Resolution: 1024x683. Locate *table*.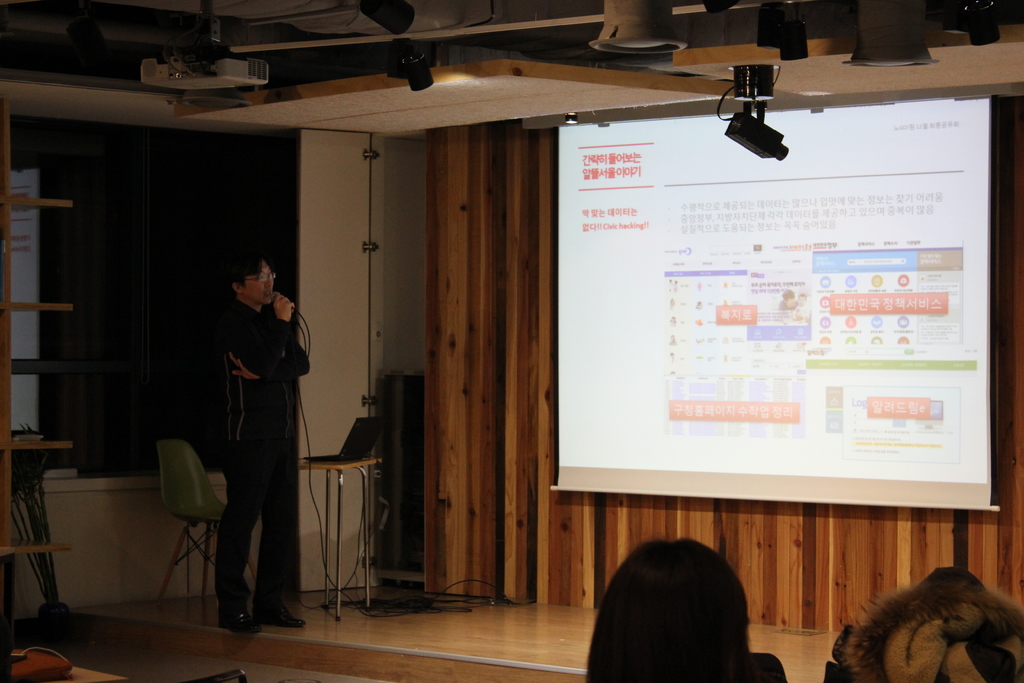
[left=290, top=451, right=374, bottom=616].
